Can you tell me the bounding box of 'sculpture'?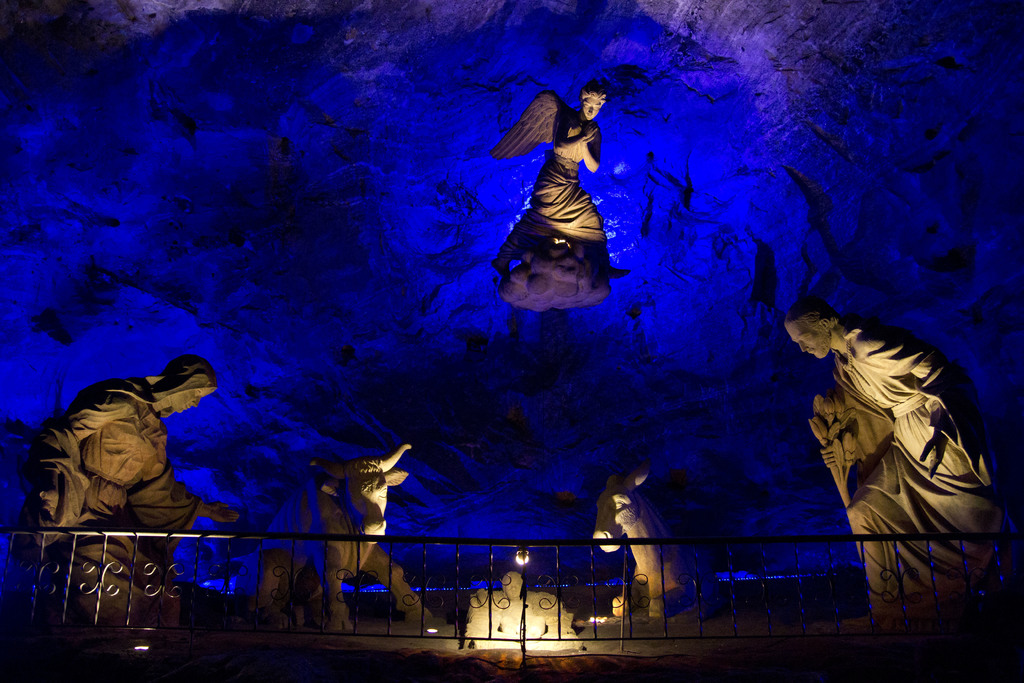
BBox(242, 444, 432, 633).
